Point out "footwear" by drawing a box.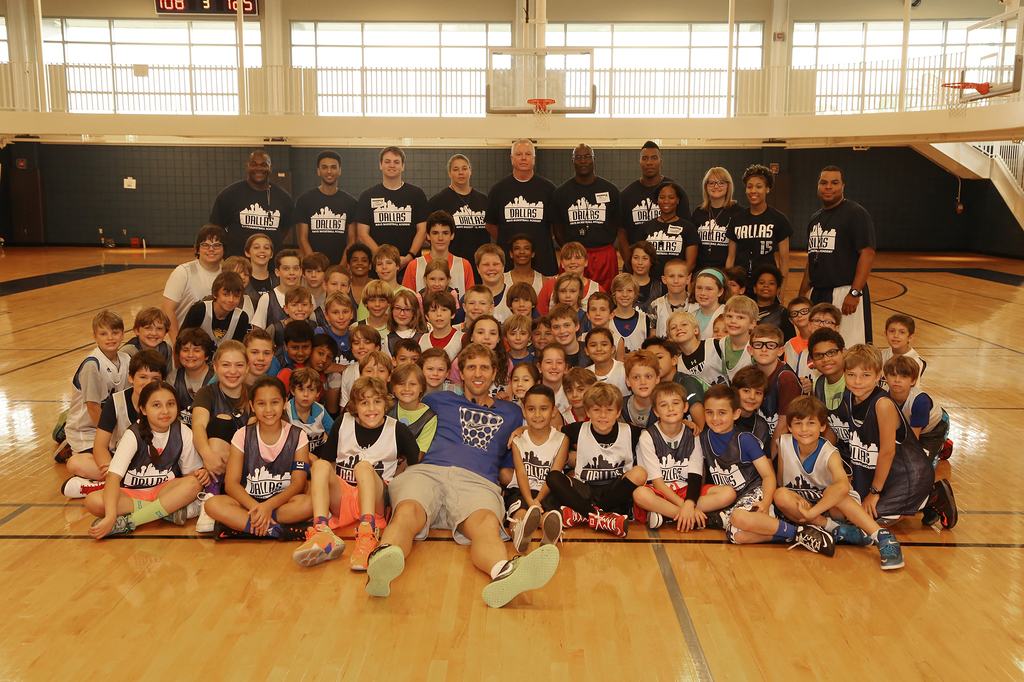
detection(478, 541, 564, 608).
